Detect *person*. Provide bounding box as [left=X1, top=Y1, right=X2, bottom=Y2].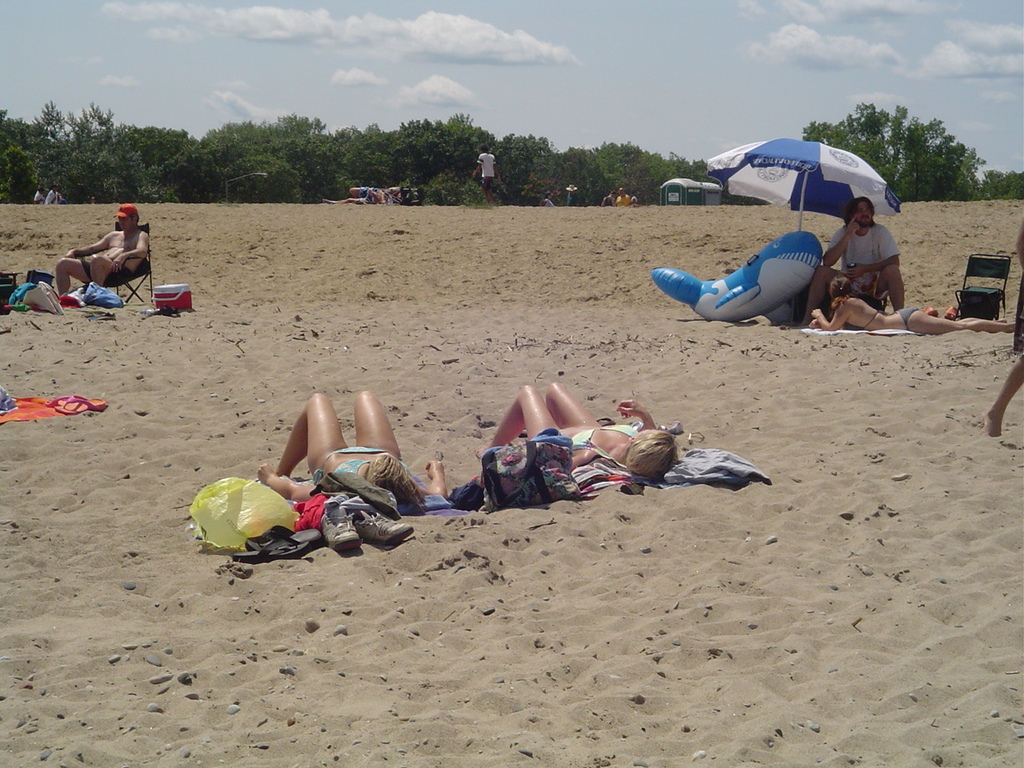
[left=614, top=184, right=631, bottom=204].
